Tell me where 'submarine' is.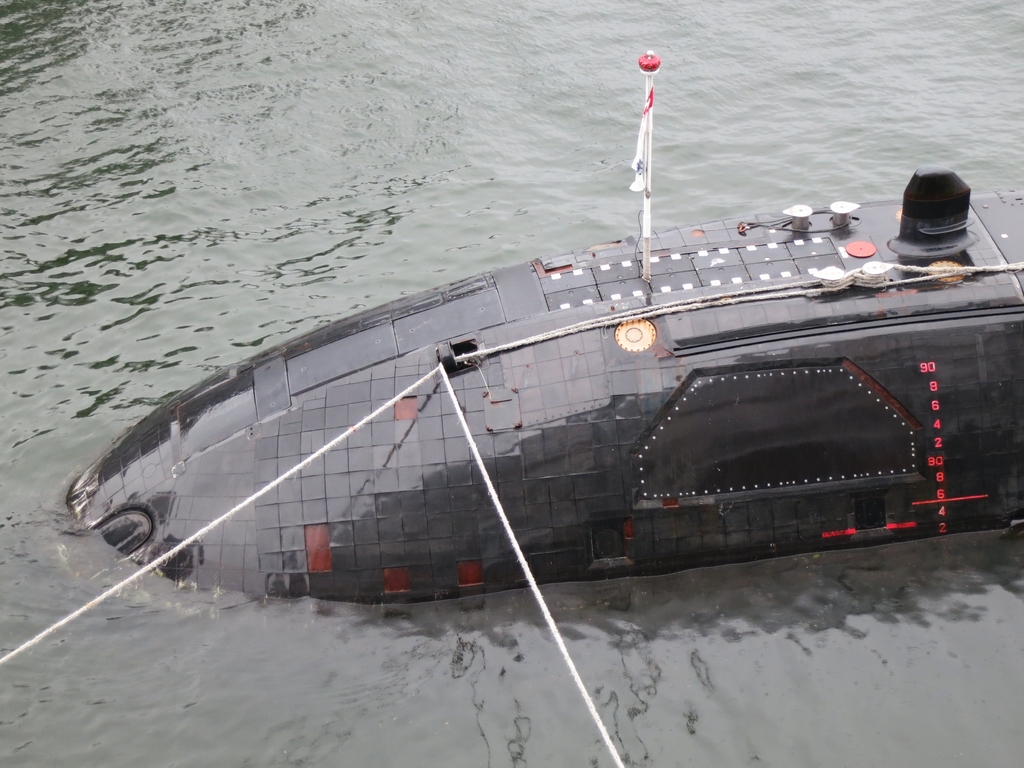
'submarine' is at [x1=42, y1=49, x2=1023, y2=627].
